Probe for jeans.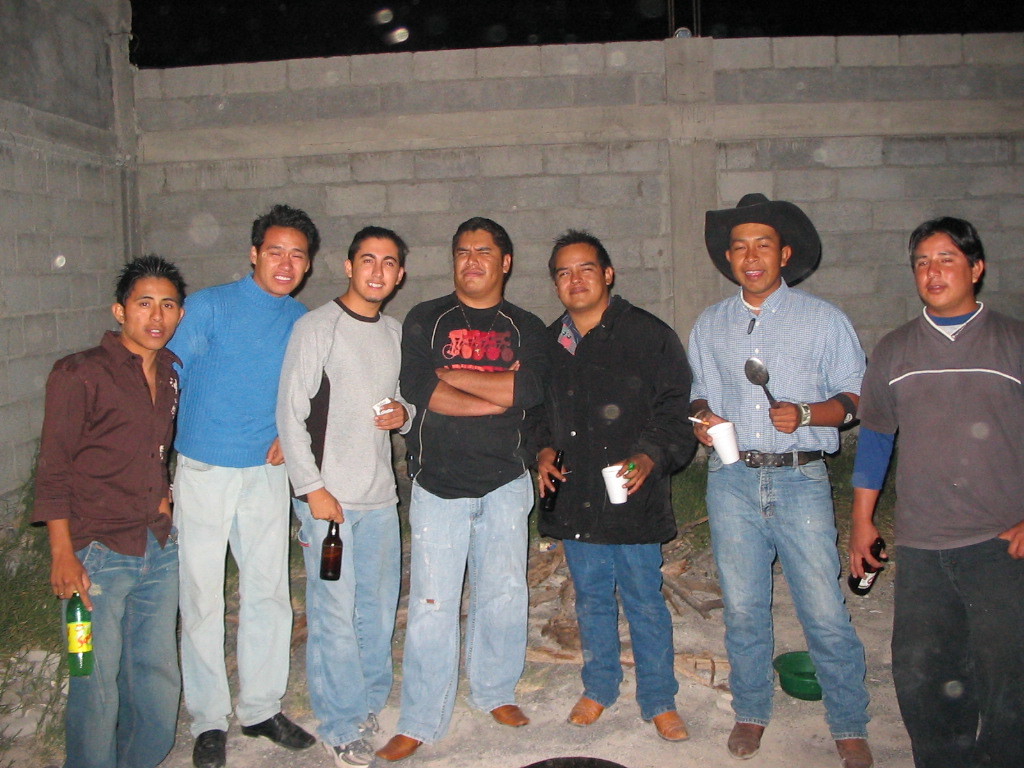
Probe result: (left=892, top=547, right=1018, bottom=764).
